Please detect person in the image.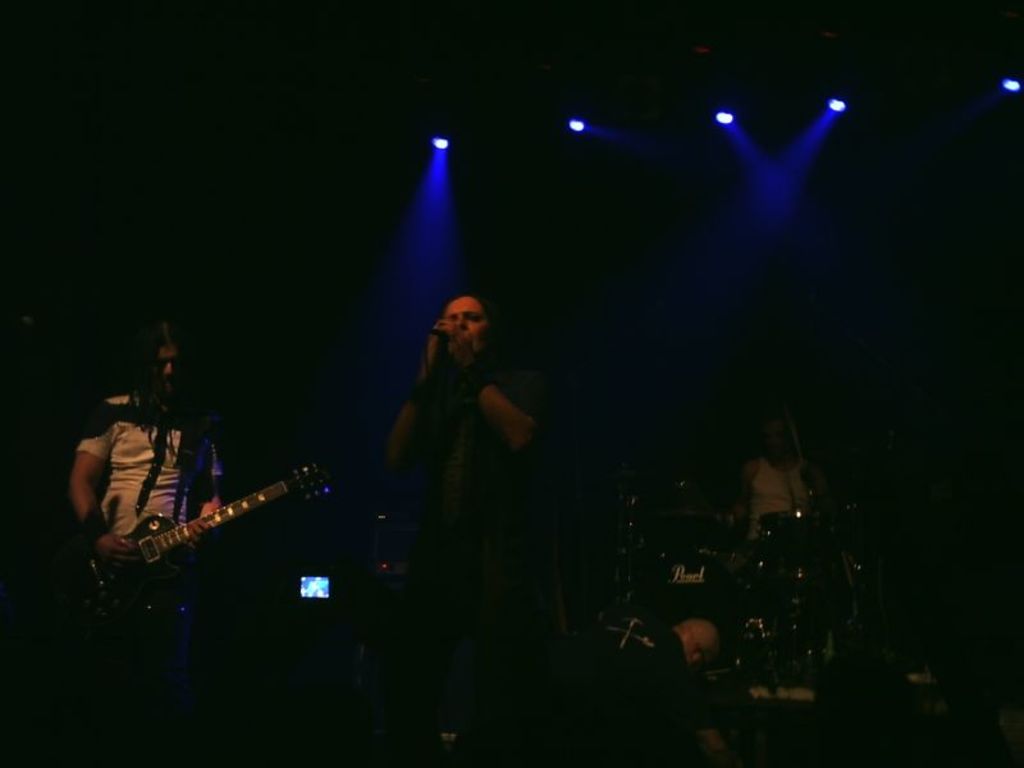
563/620/727/767.
